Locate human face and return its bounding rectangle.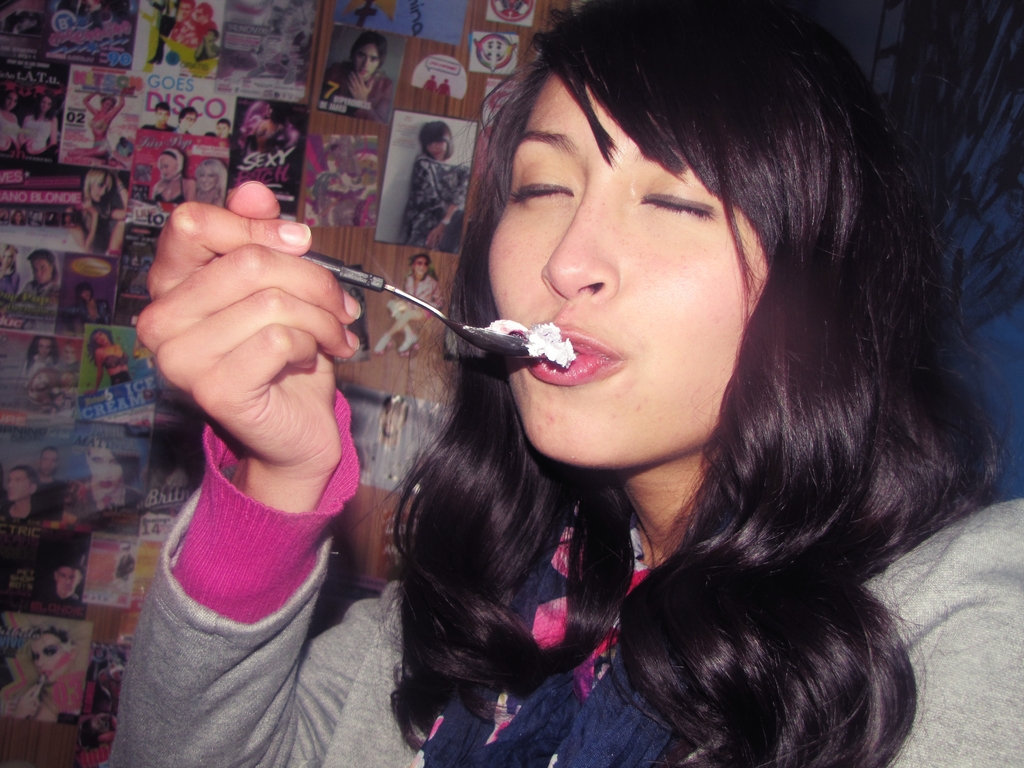
l=195, t=6, r=204, b=24.
